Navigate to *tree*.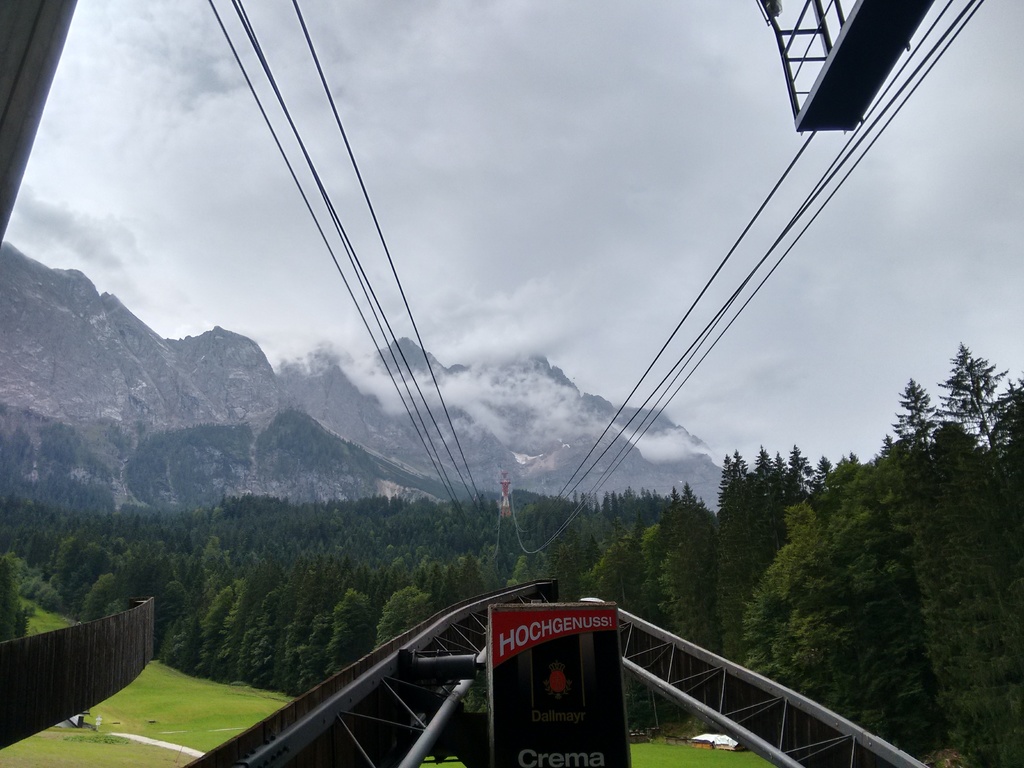
Navigation target: [left=941, top=333, right=1011, bottom=451].
